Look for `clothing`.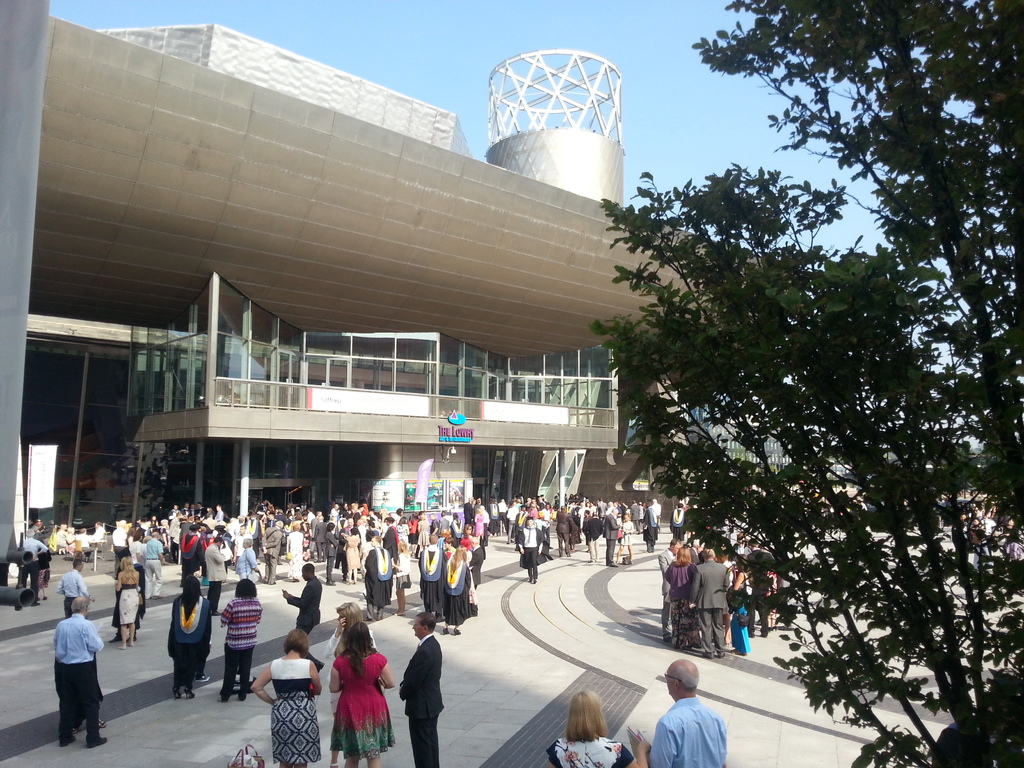
Found: locate(646, 696, 730, 767).
